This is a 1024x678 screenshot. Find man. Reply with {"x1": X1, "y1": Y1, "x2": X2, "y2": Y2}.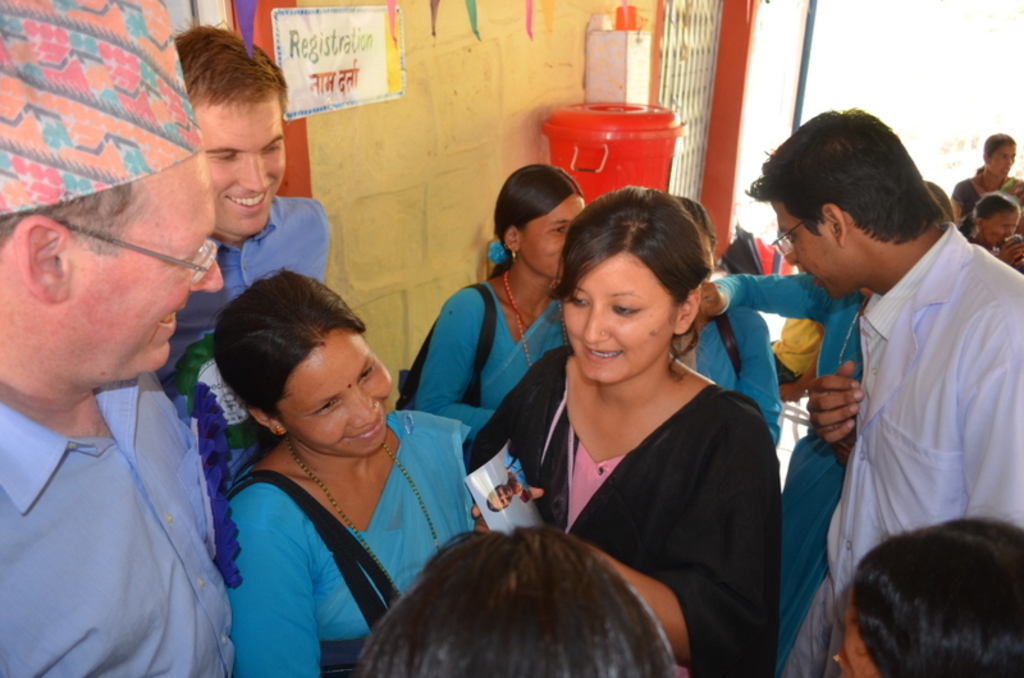
{"x1": 3, "y1": 115, "x2": 264, "y2": 674}.
